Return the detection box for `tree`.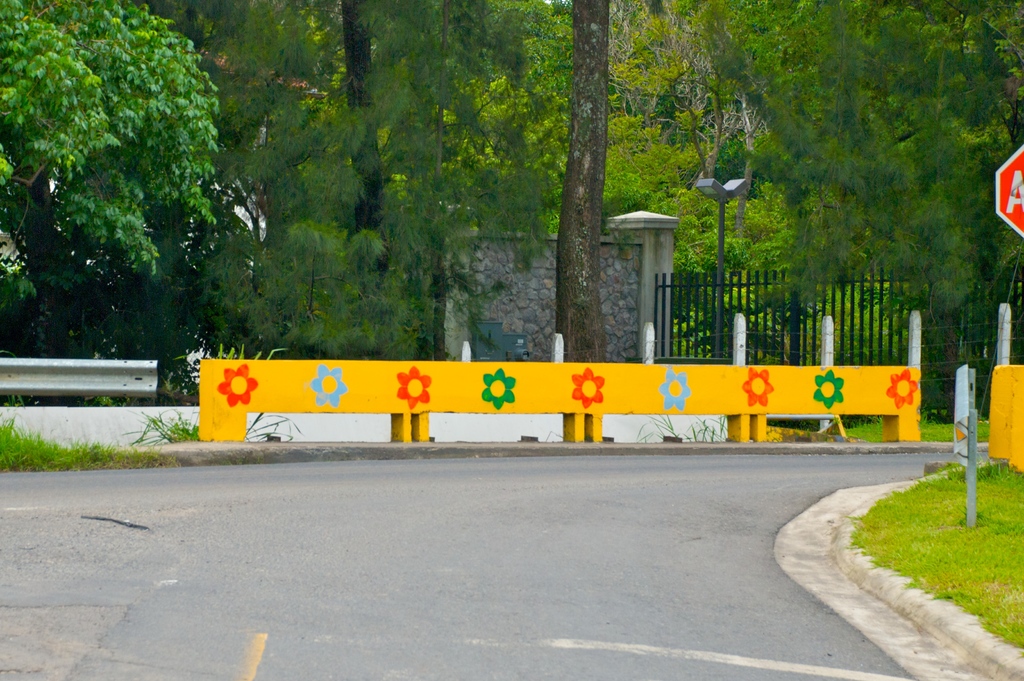
select_region(553, 0, 610, 360).
